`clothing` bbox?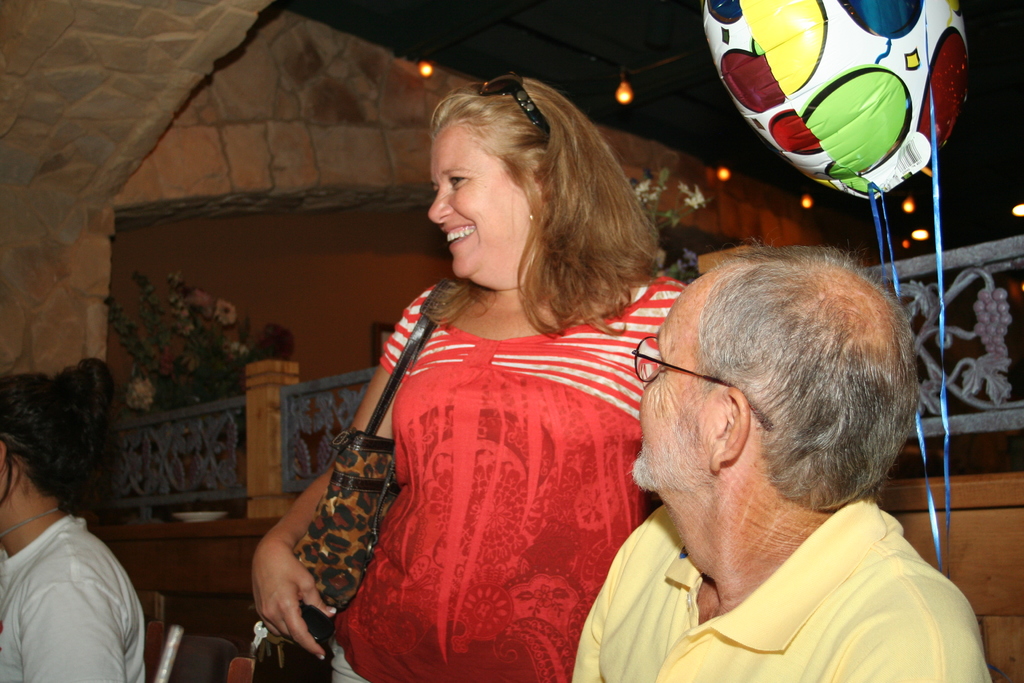
x1=0 y1=514 x2=147 y2=682
